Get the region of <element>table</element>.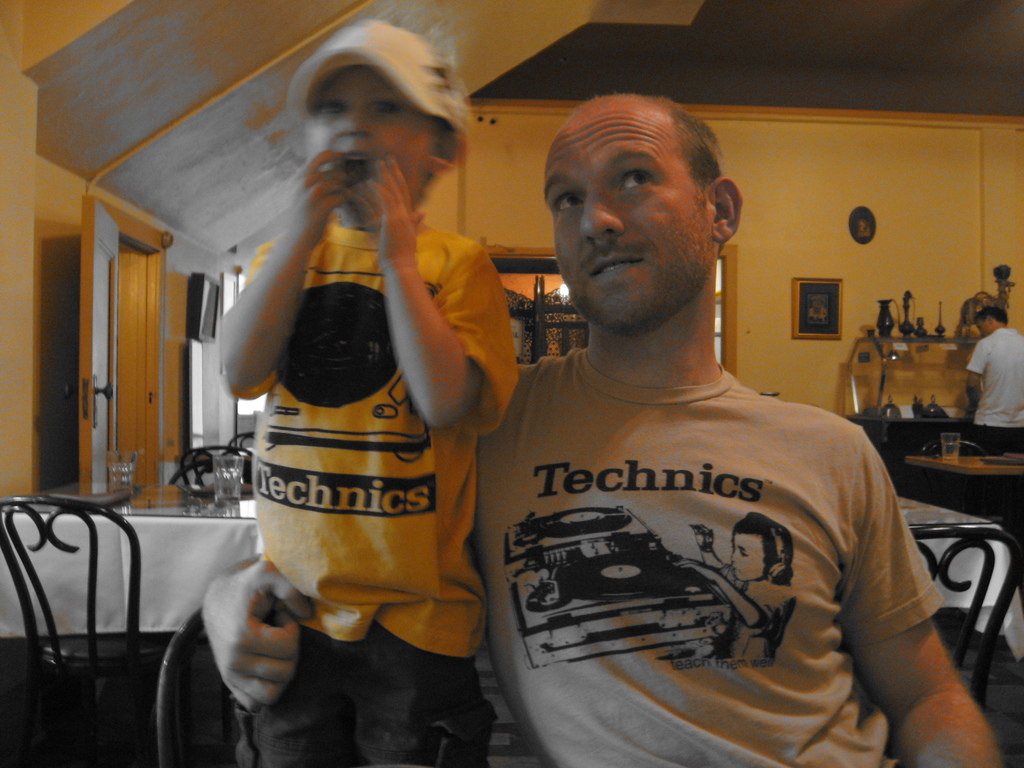
detection(902, 414, 1023, 522).
